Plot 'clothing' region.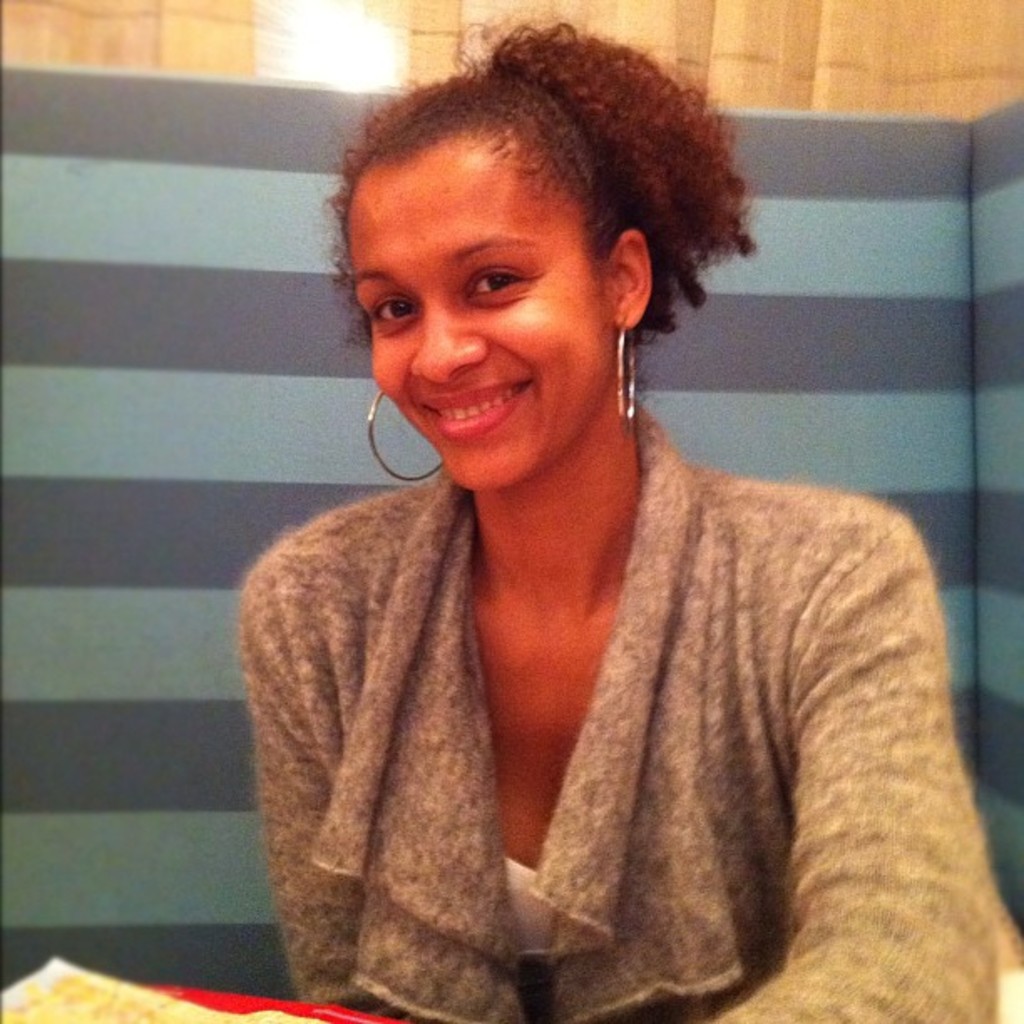
Plotted at l=189, t=385, r=1023, b=1023.
